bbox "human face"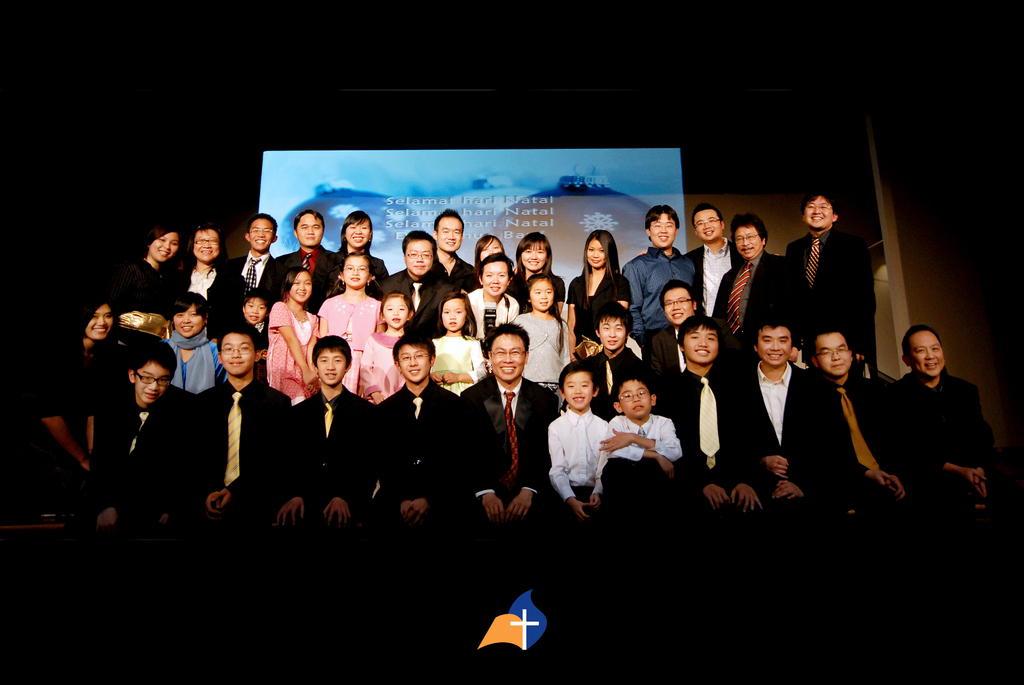
648/212/675/250
